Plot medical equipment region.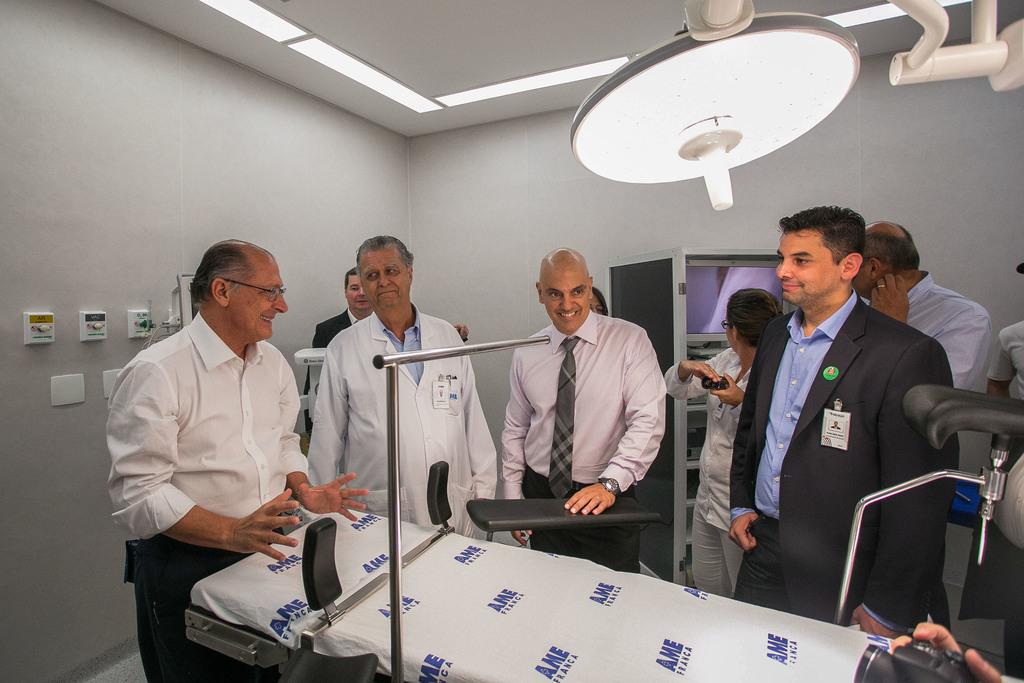
Plotted at (183, 338, 1023, 682).
